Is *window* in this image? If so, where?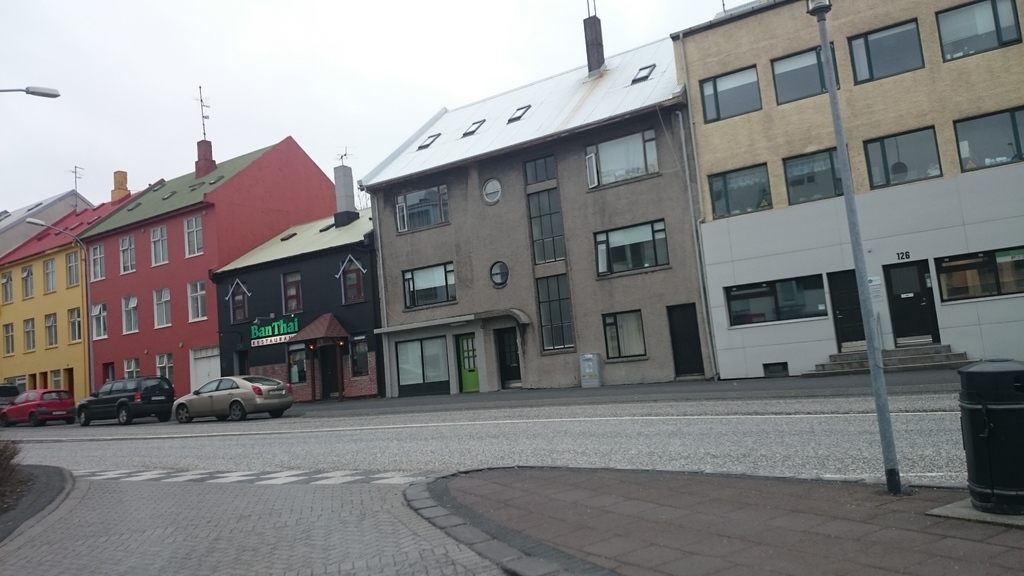
Yes, at x1=703 y1=158 x2=775 y2=224.
